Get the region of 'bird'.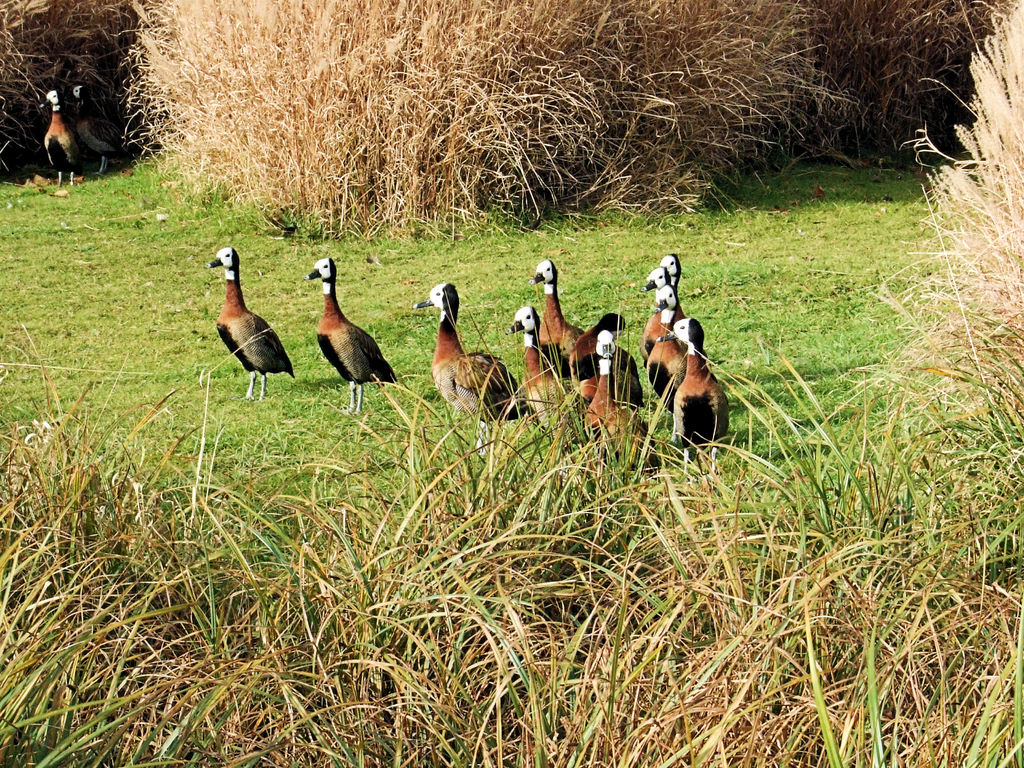
x1=642, y1=289, x2=694, y2=421.
